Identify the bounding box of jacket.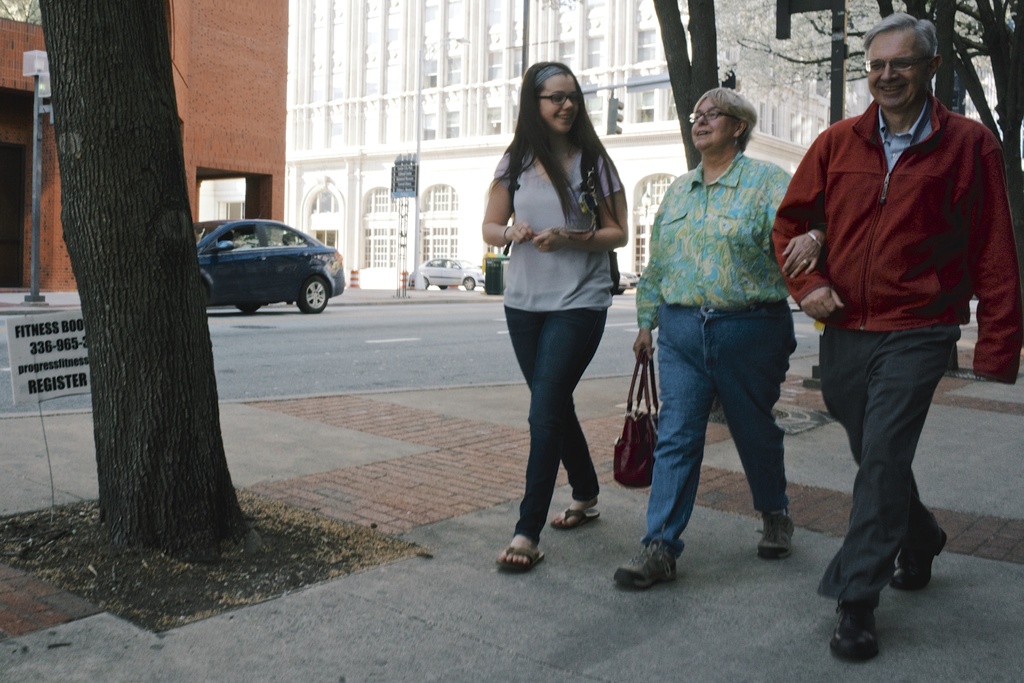
{"left": 771, "top": 94, "right": 1023, "bottom": 397}.
